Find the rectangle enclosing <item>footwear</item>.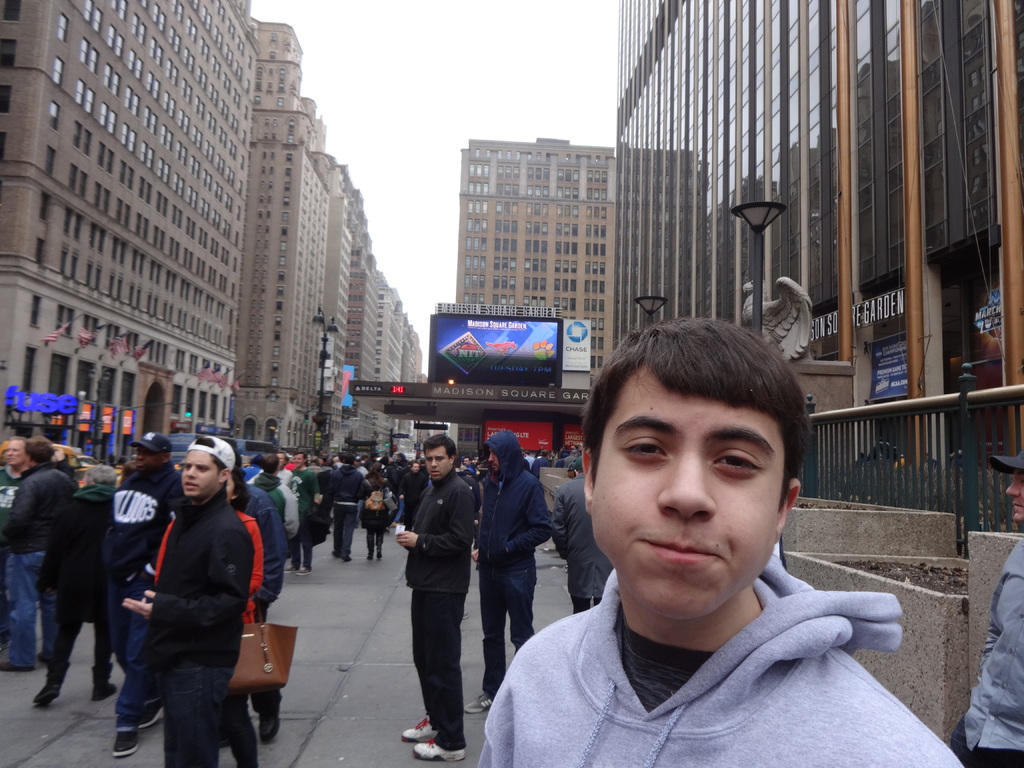
BBox(138, 698, 164, 728).
